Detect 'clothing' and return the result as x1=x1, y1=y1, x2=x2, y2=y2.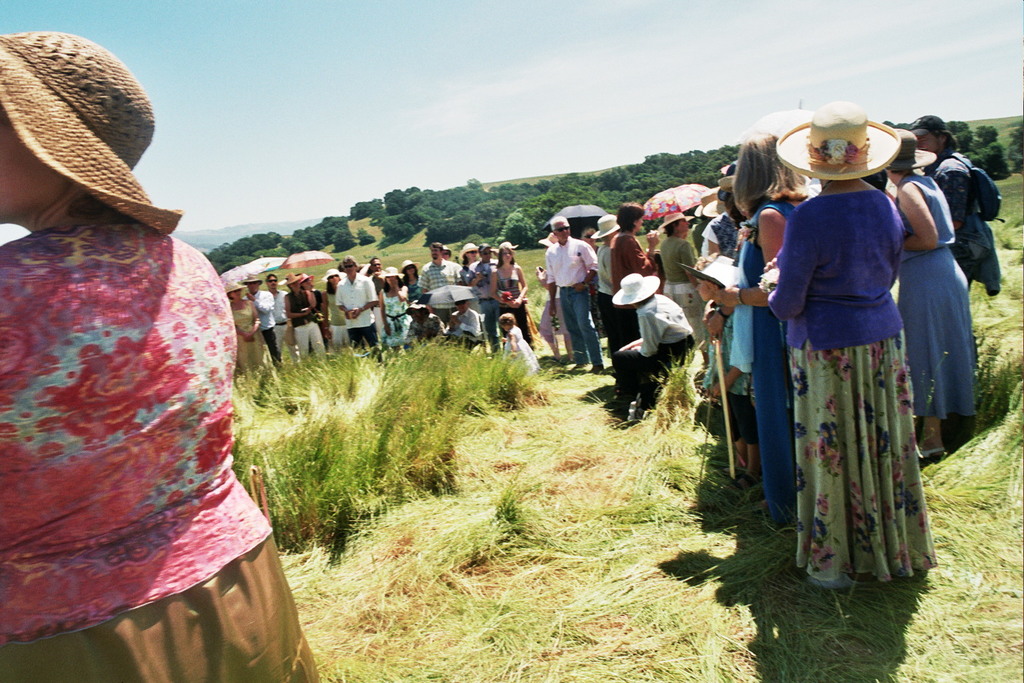
x1=939, y1=147, x2=1001, y2=295.
